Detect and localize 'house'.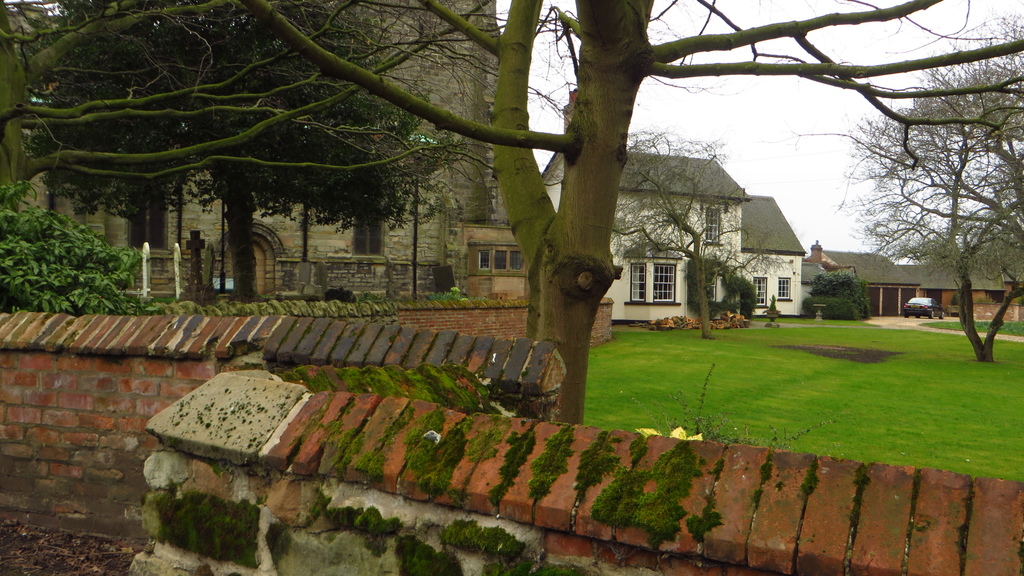
Localized at <region>916, 263, 1007, 312</region>.
